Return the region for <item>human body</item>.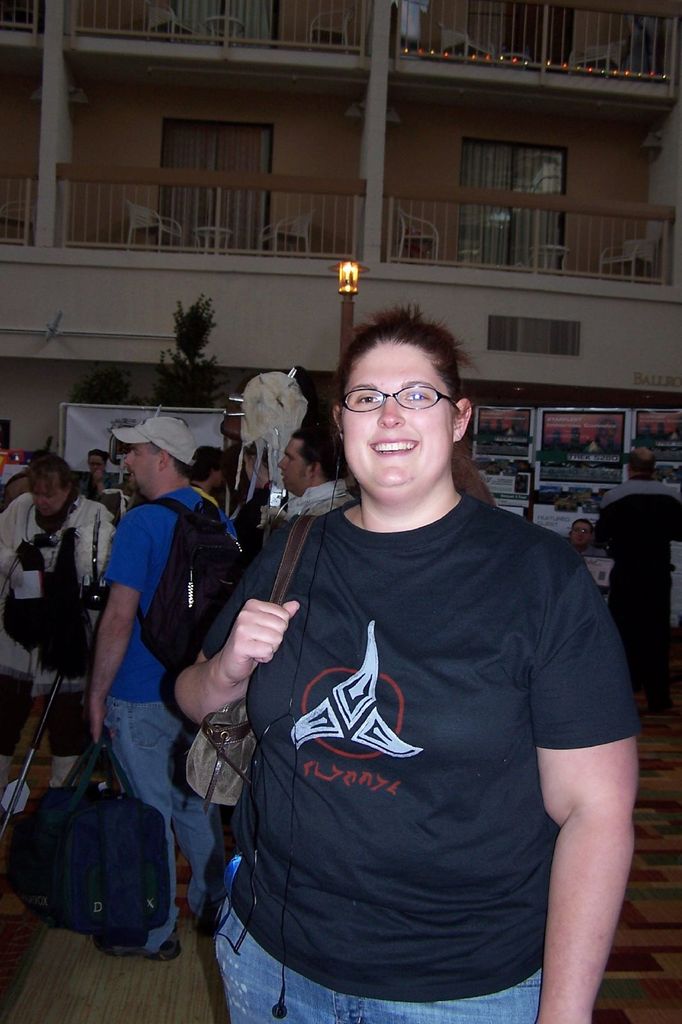
region(74, 405, 258, 970).
